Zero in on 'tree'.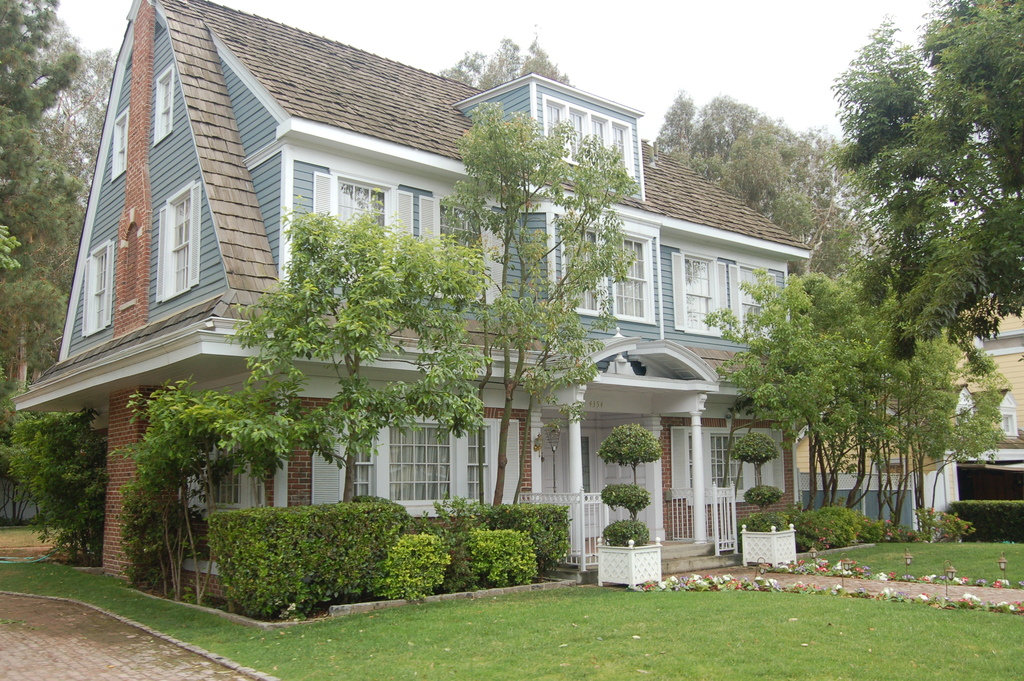
Zeroed in: [230, 183, 489, 504].
